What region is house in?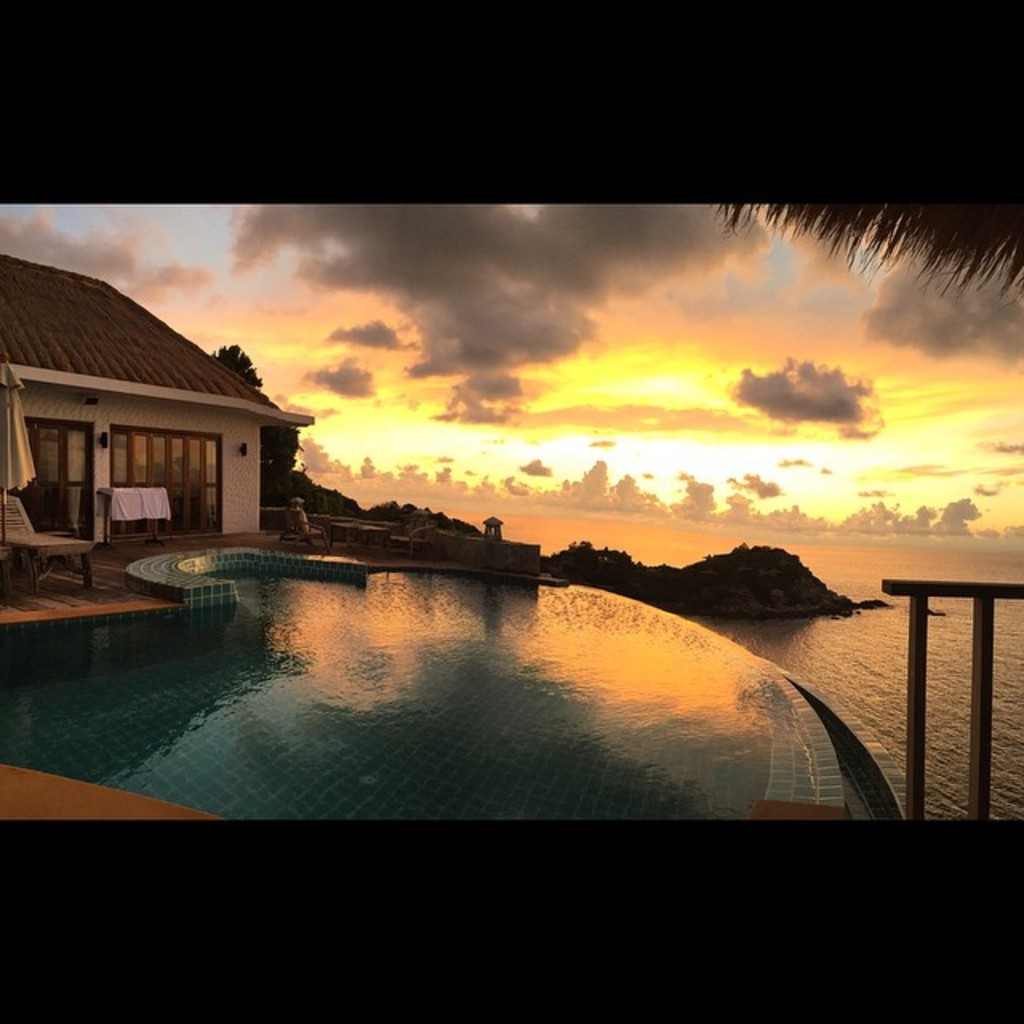
<bbox>0, 254, 312, 554</bbox>.
